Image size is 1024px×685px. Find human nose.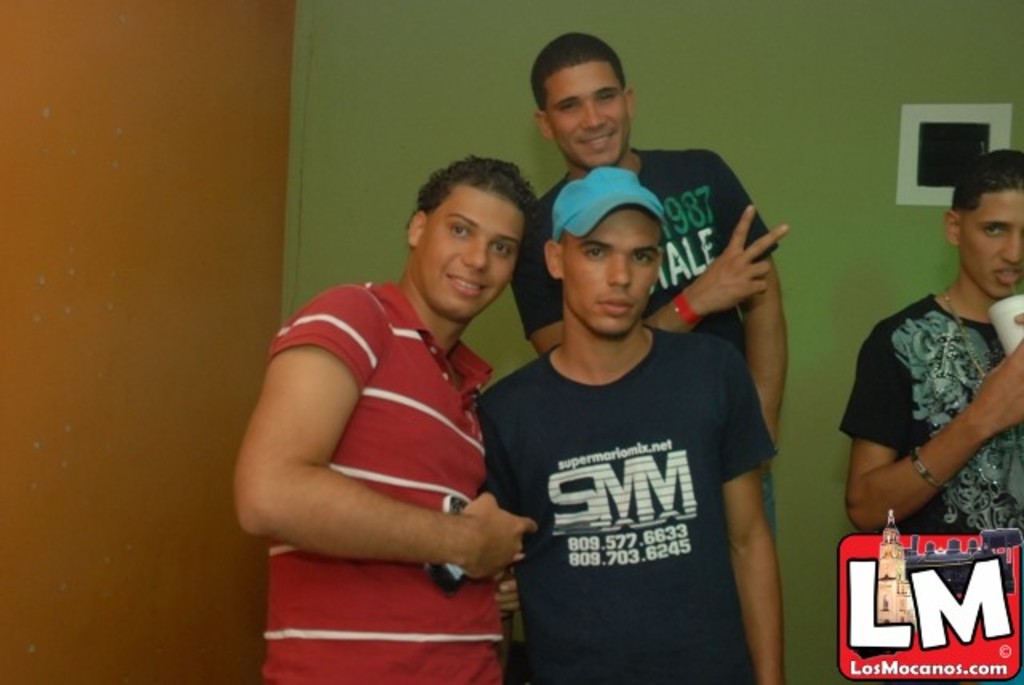
left=461, top=243, right=491, bottom=270.
